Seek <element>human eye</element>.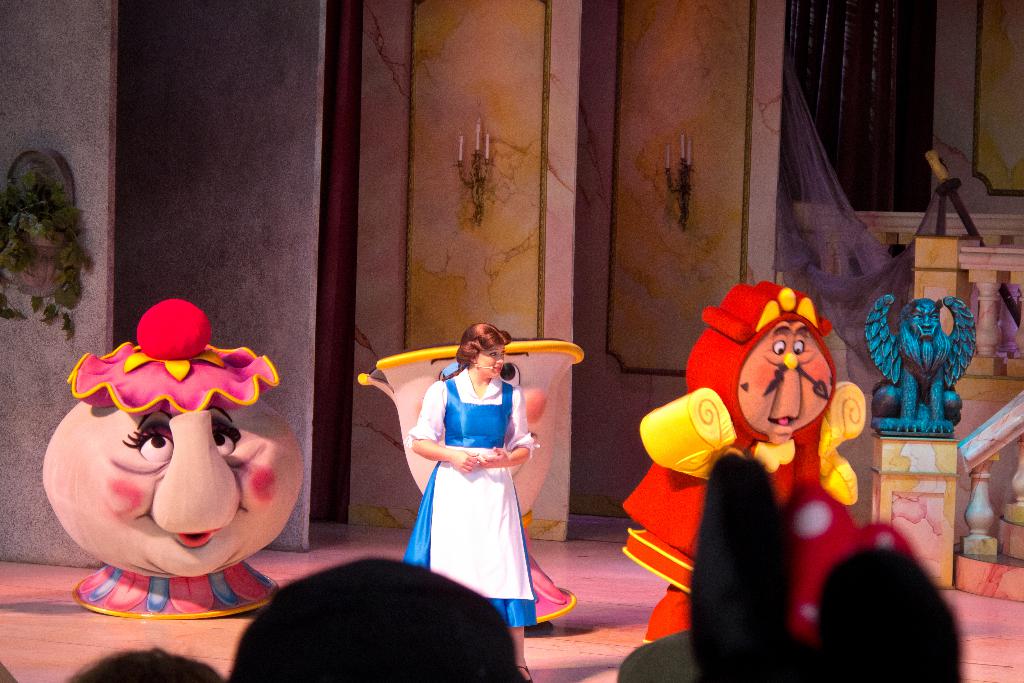
rect(500, 348, 504, 354).
